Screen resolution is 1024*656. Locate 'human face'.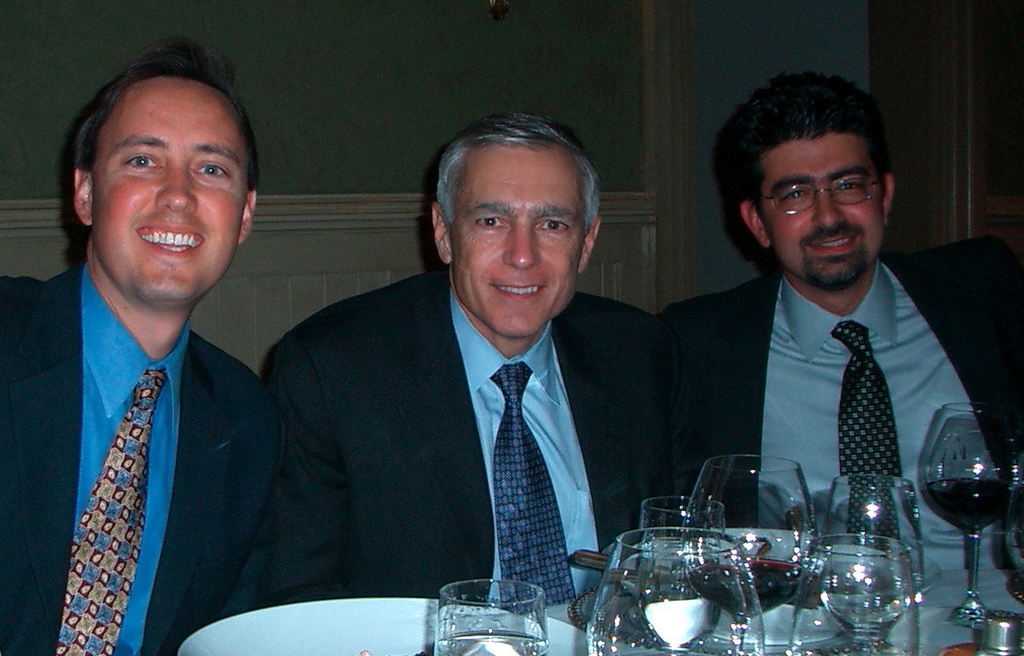
{"left": 755, "top": 128, "right": 882, "bottom": 287}.
